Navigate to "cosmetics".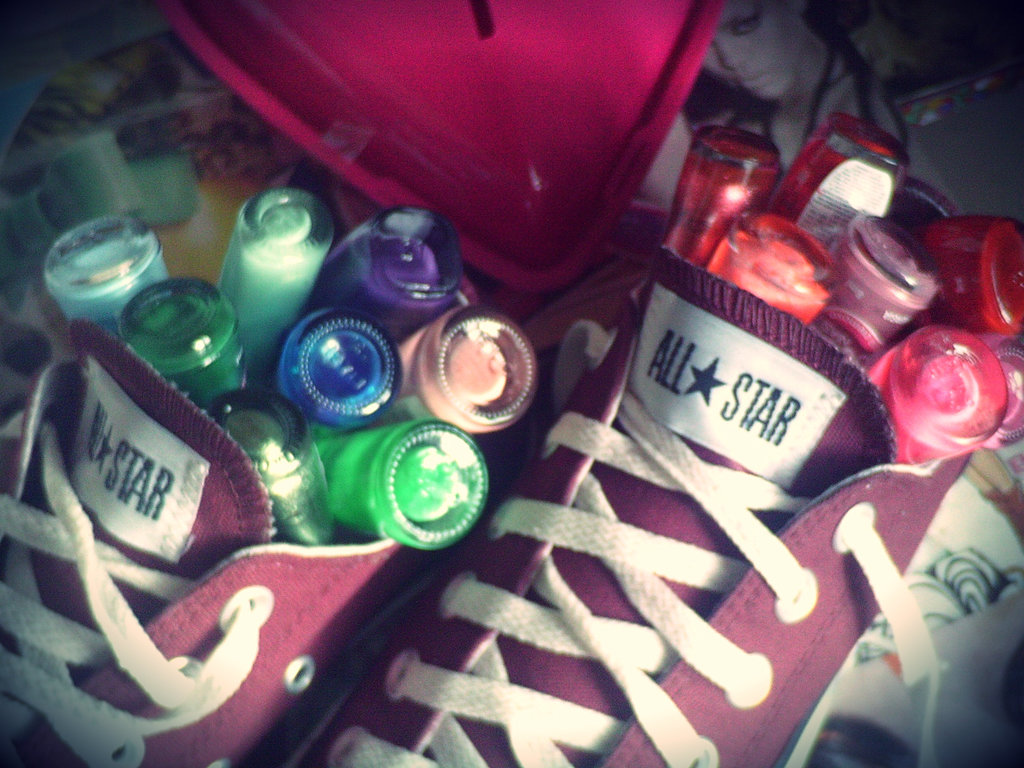
Navigation target: (x1=701, y1=212, x2=836, y2=325).
